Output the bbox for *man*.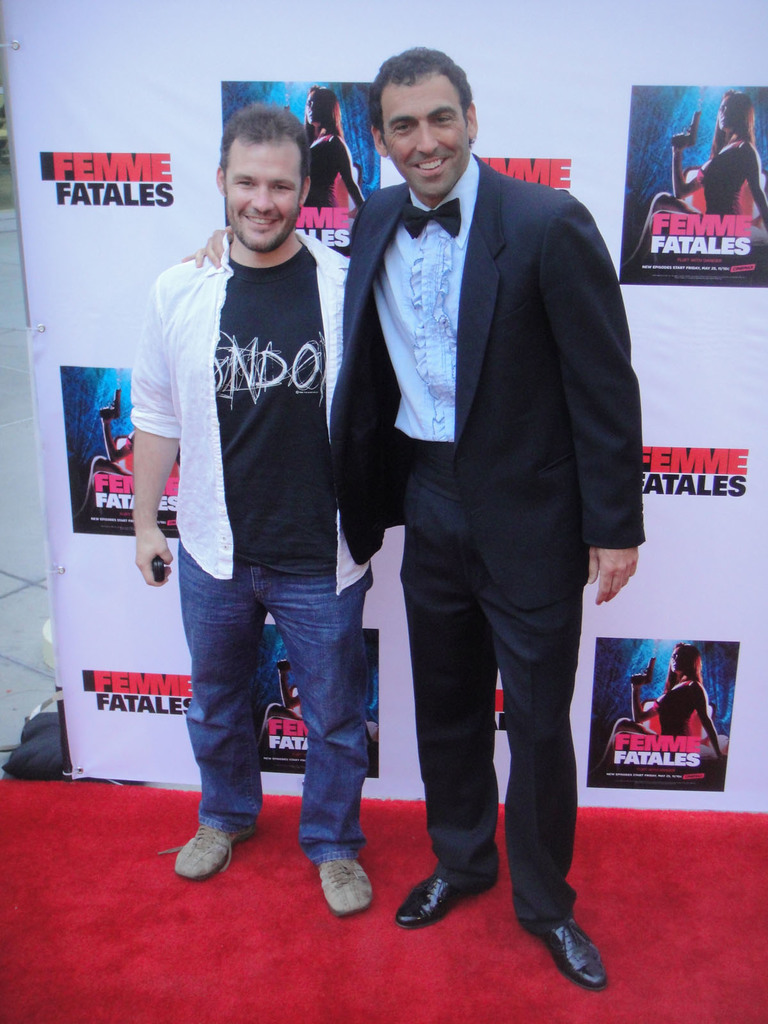
locate(186, 49, 649, 994).
